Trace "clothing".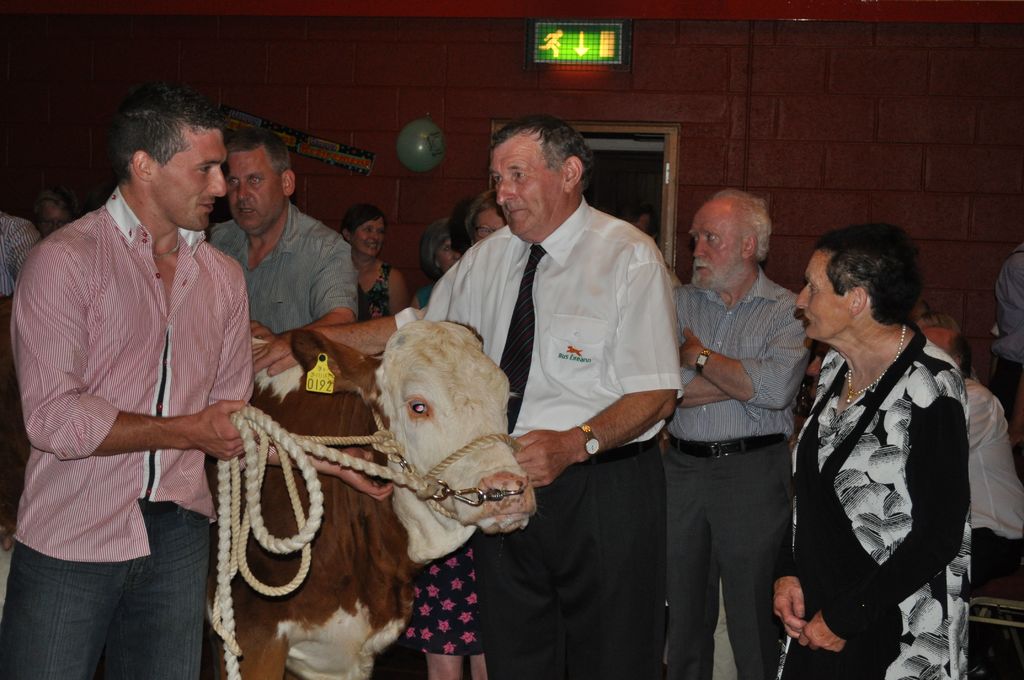
Traced to (x1=641, y1=259, x2=819, y2=679).
